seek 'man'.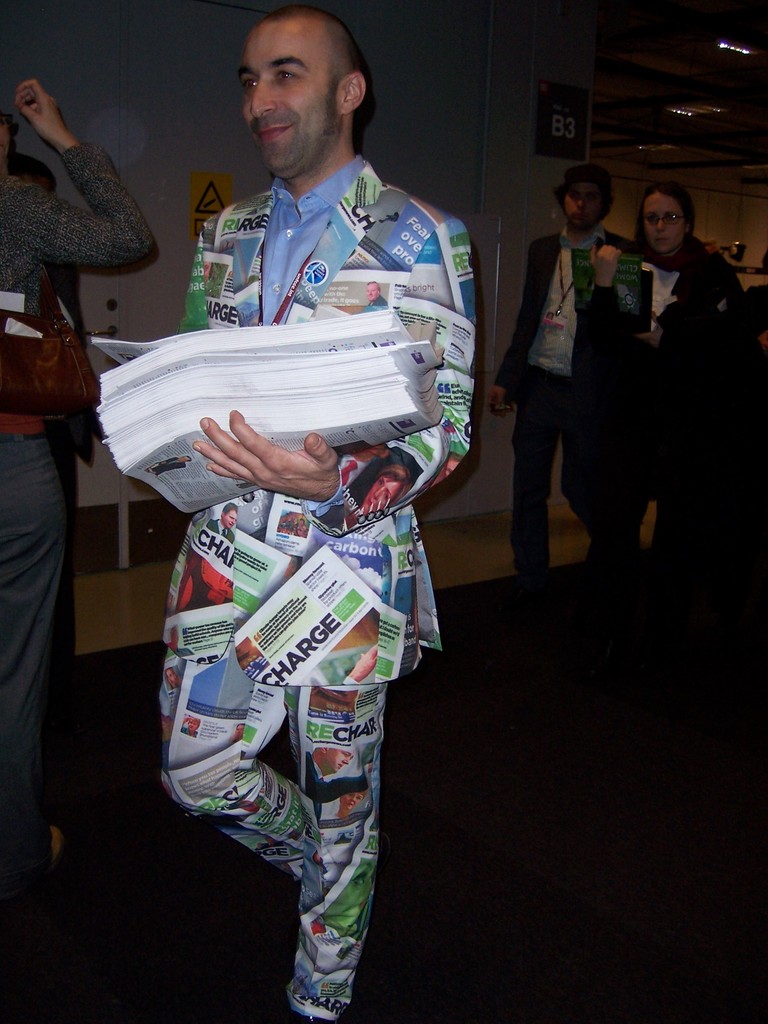
l=202, t=262, r=212, b=287.
